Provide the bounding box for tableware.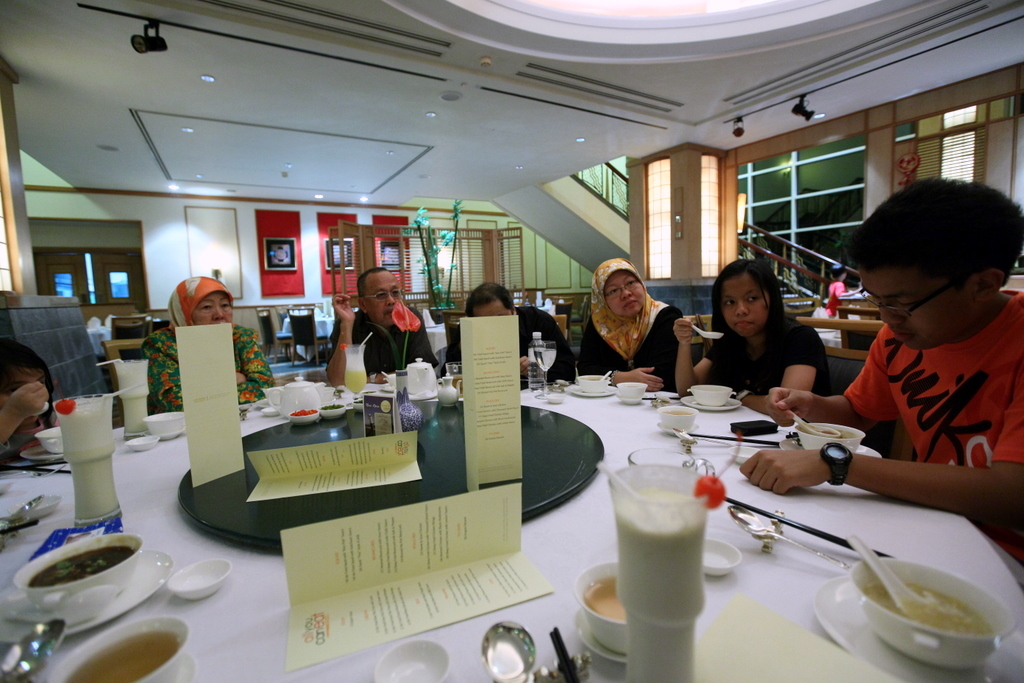
(663, 405, 700, 438).
